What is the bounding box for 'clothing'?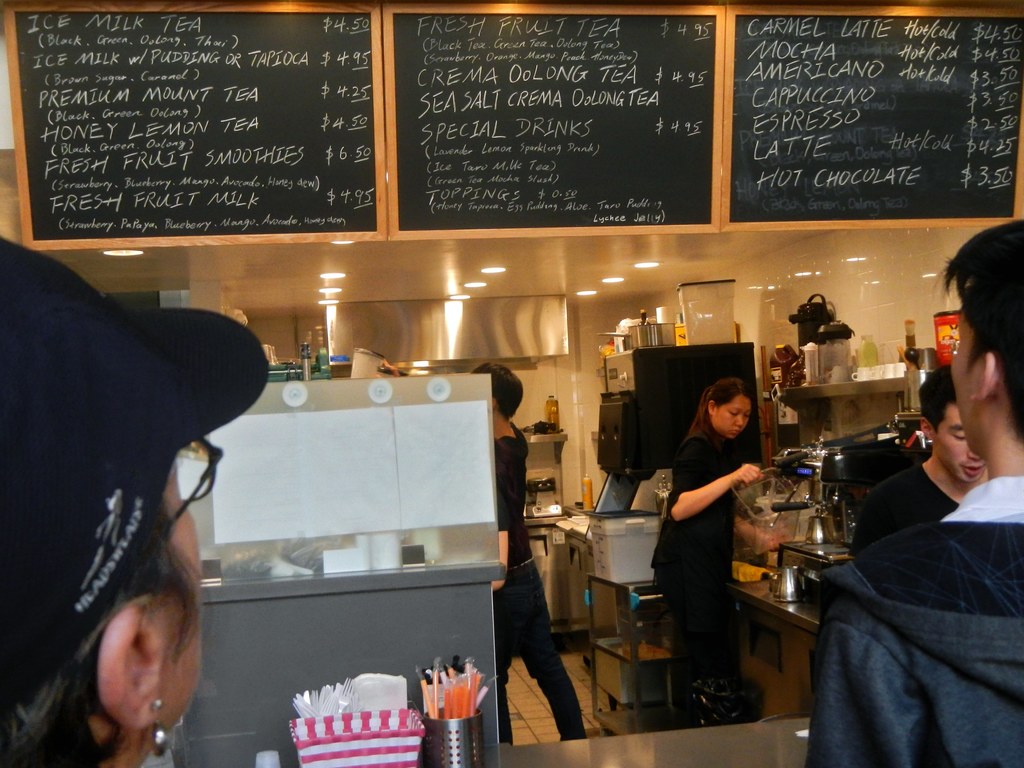
BBox(822, 416, 1023, 762).
